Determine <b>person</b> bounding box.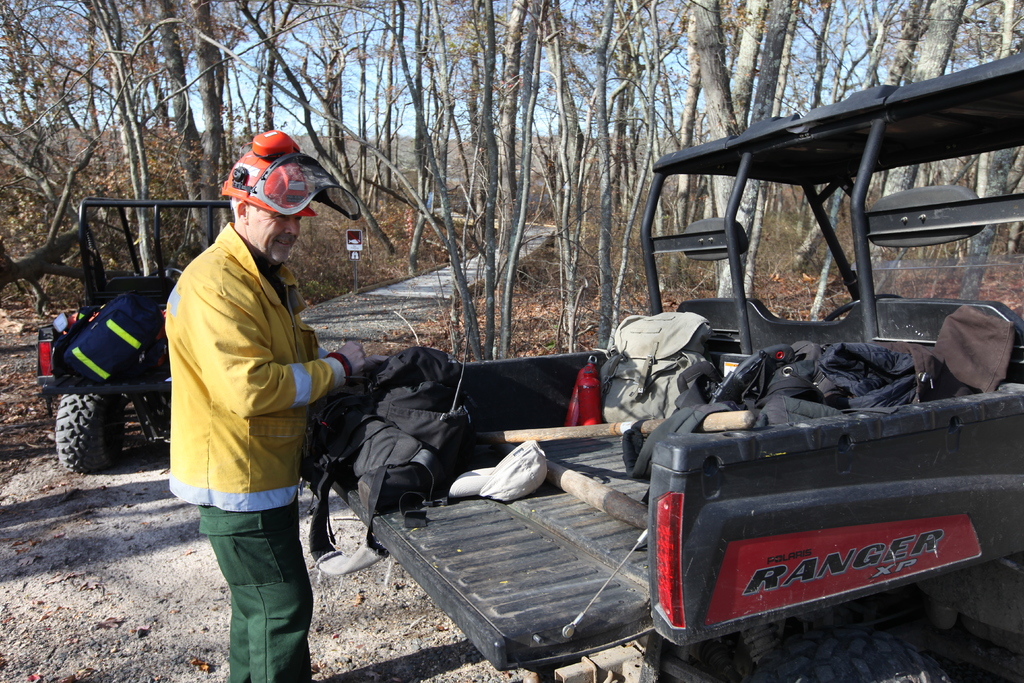
Determined: [x1=161, y1=124, x2=352, y2=665].
